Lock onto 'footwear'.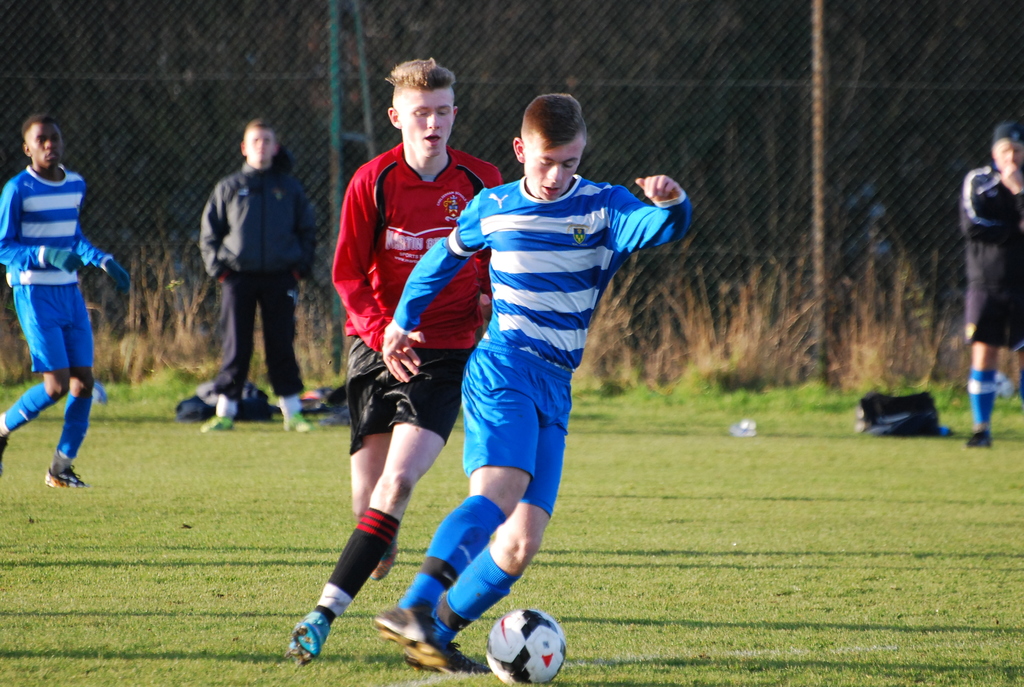
Locked: <bbox>284, 598, 340, 672</bbox>.
